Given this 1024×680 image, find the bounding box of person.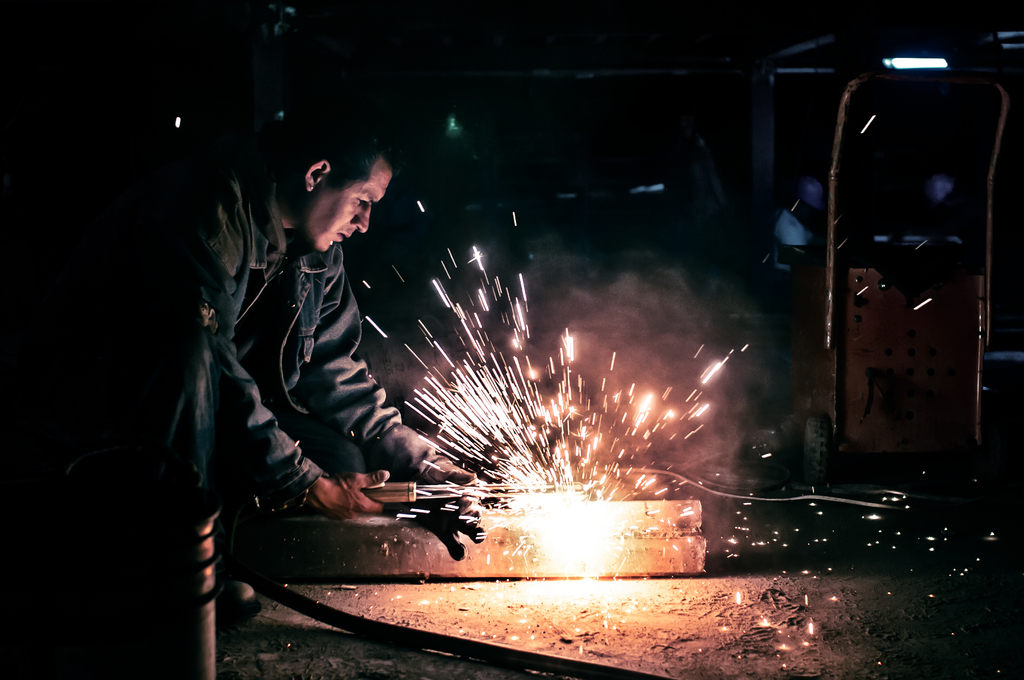
197/147/474/547.
